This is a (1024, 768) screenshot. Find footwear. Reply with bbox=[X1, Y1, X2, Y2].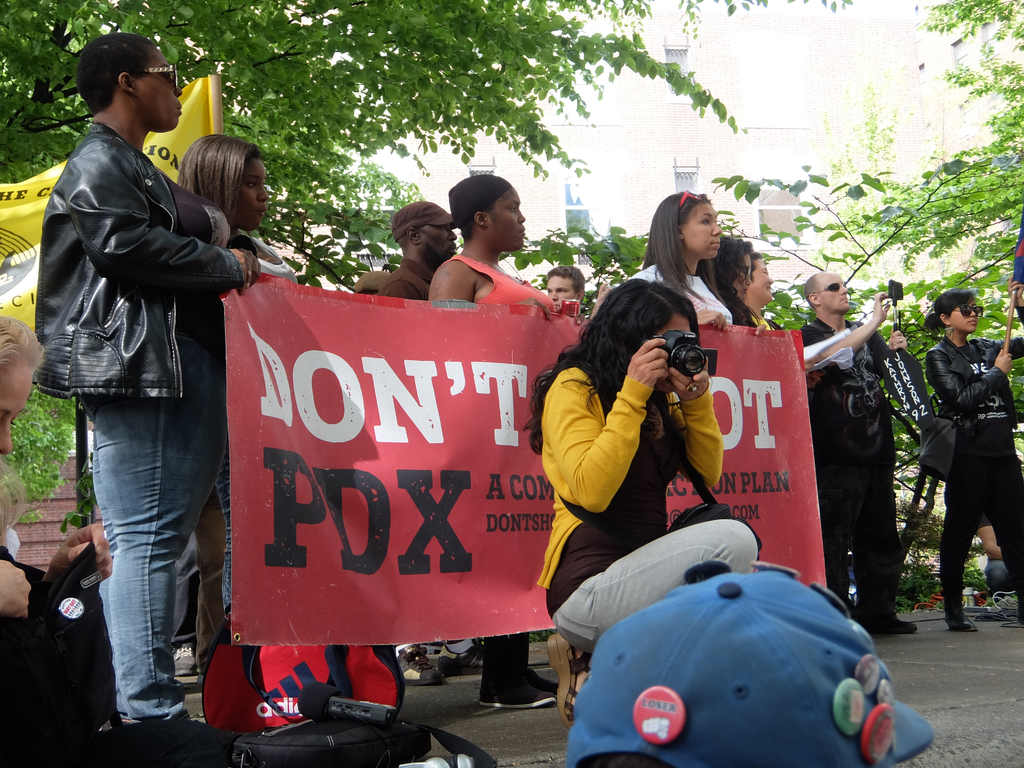
bbox=[397, 651, 456, 687].
